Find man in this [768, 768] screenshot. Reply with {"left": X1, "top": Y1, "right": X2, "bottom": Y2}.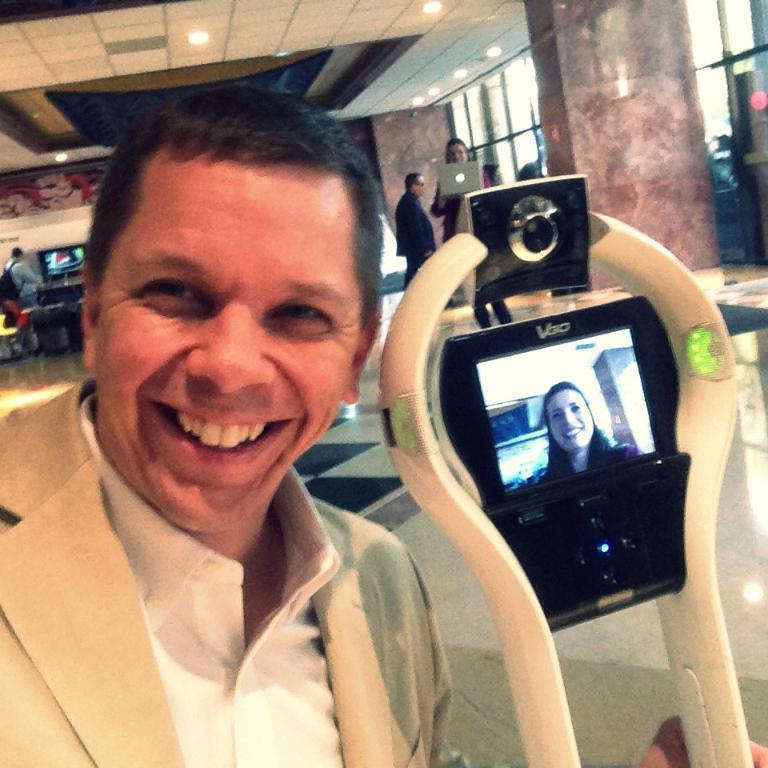
{"left": 0, "top": 86, "right": 767, "bottom": 767}.
